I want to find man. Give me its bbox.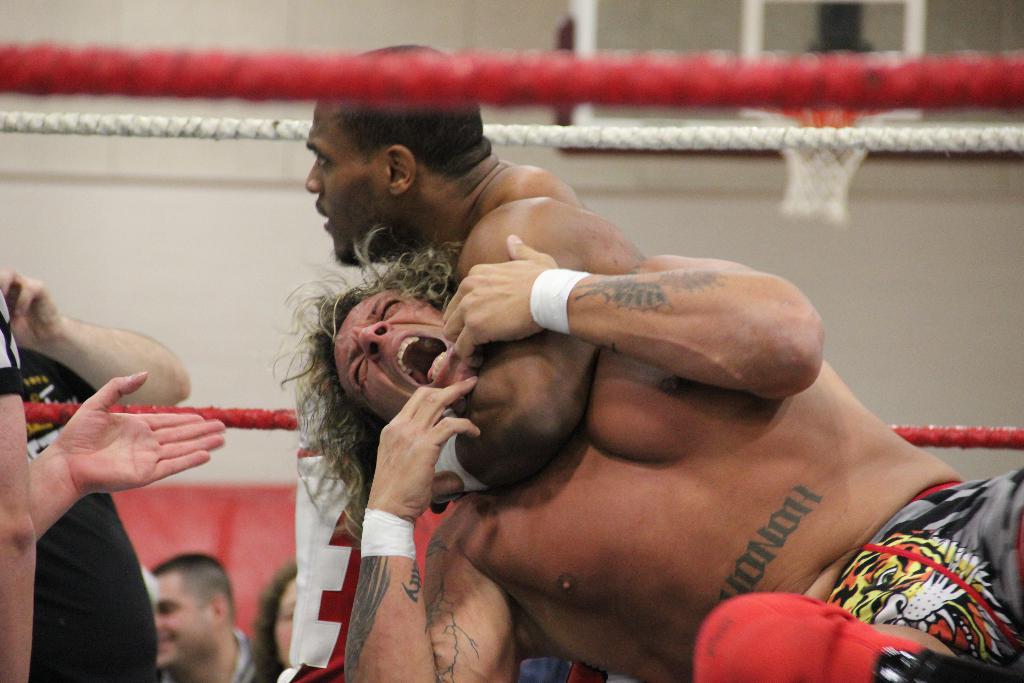
[0,265,229,682].
